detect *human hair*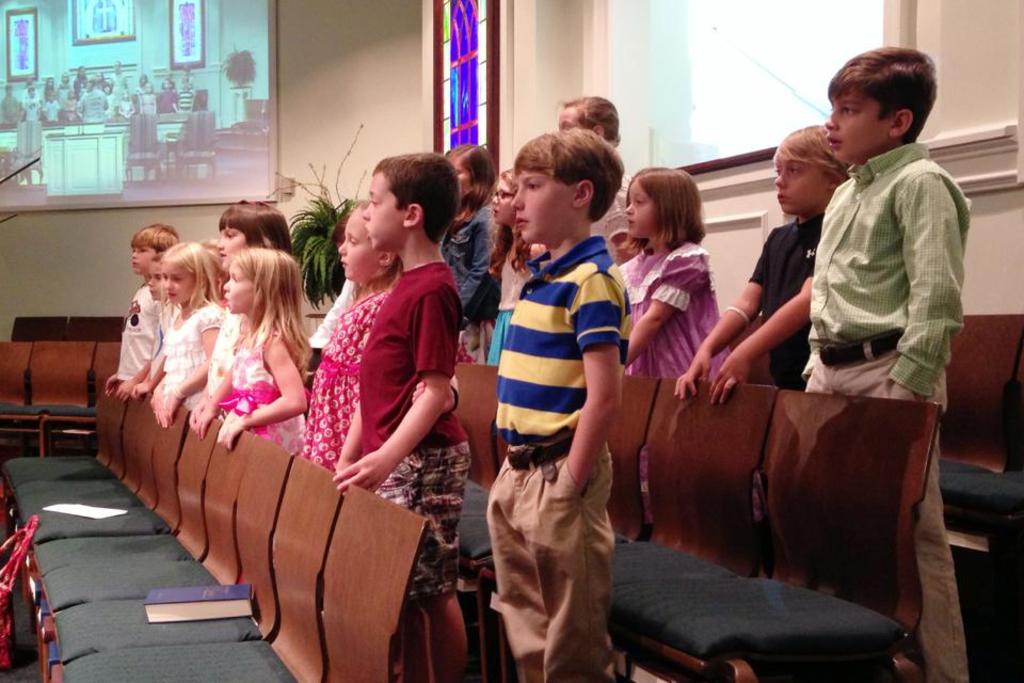
region(450, 141, 494, 225)
